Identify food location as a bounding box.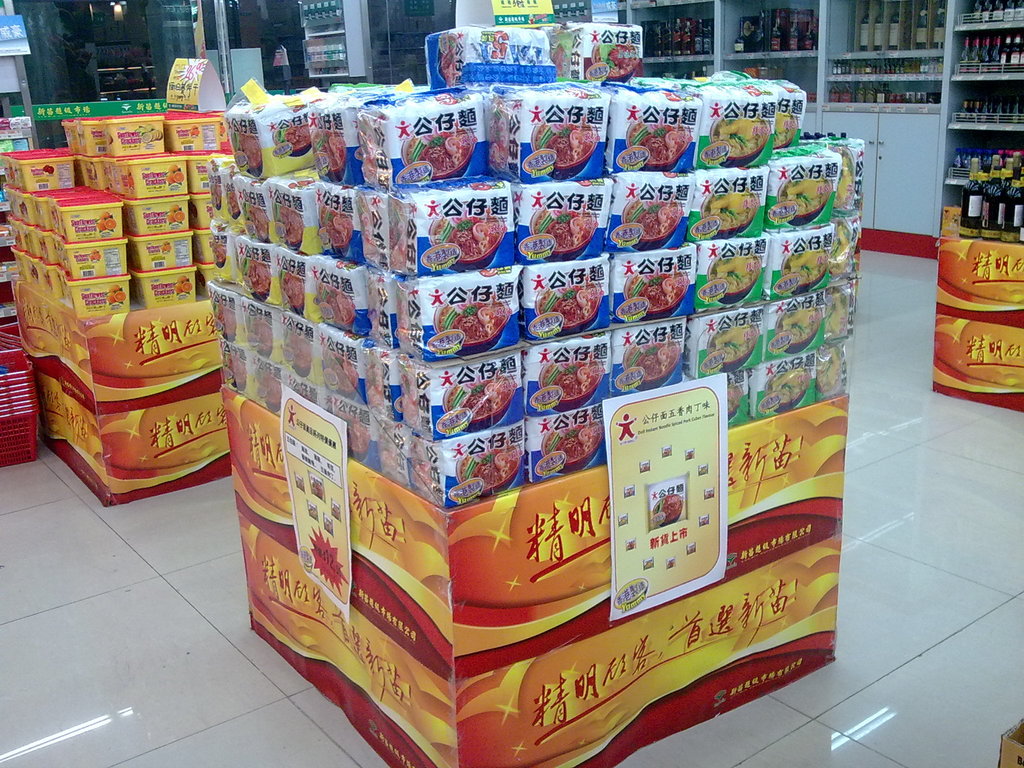
(164,164,185,185).
